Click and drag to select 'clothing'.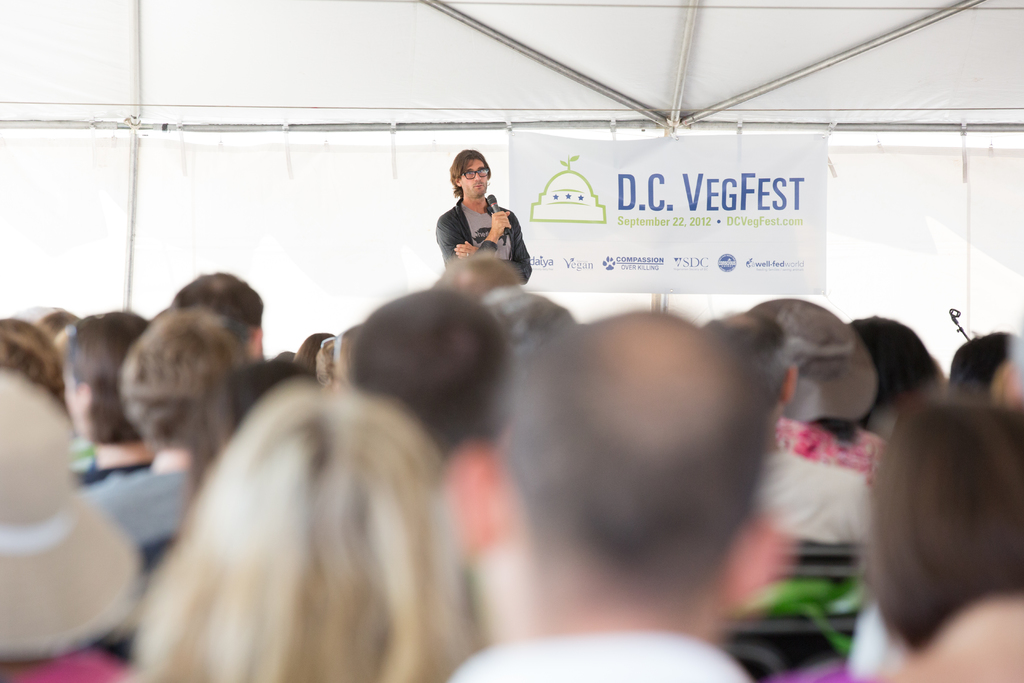
Selection: detection(445, 630, 753, 682).
